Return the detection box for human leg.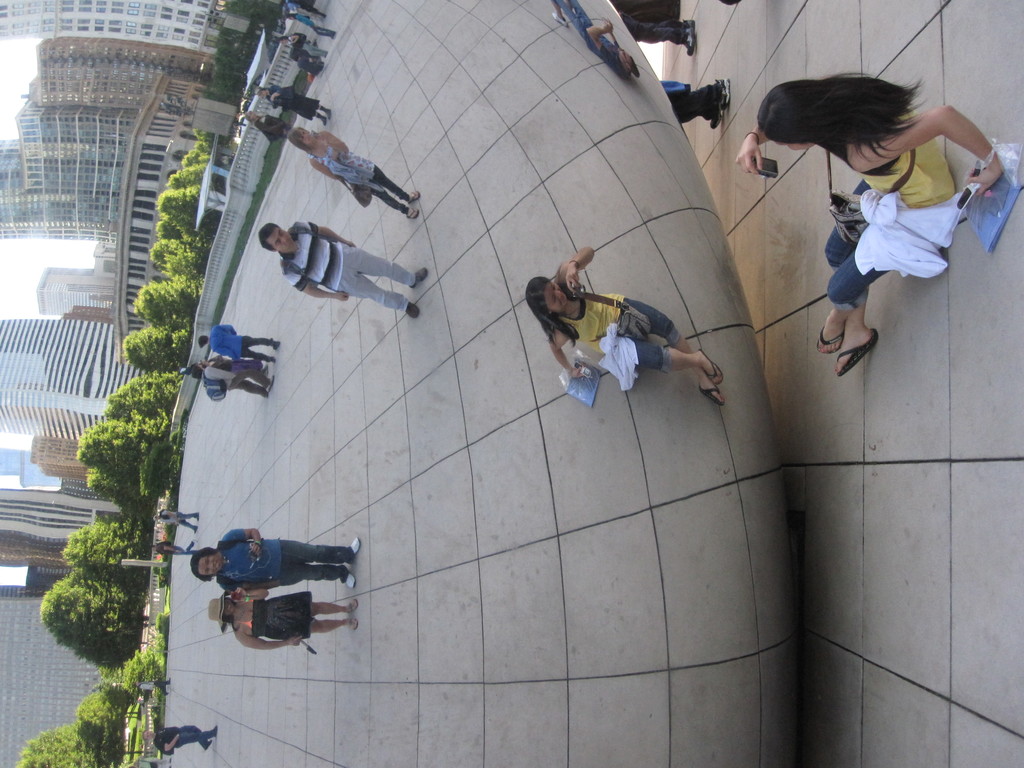
{"x1": 173, "y1": 725, "x2": 214, "y2": 748}.
